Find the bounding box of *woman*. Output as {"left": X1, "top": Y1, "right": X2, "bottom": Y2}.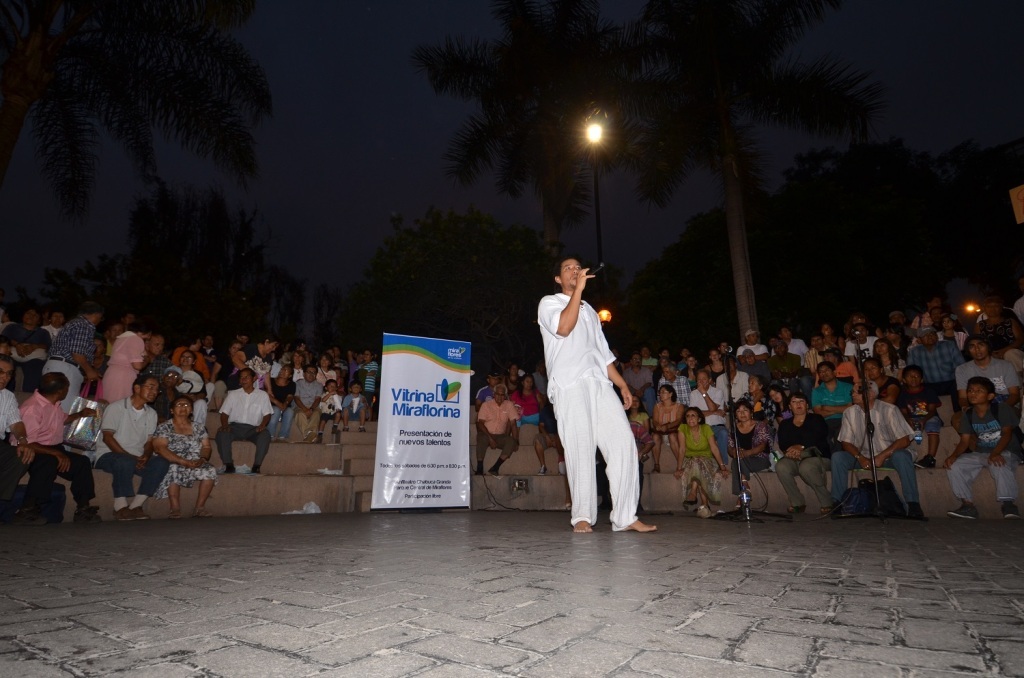
{"left": 863, "top": 356, "right": 901, "bottom": 404}.
